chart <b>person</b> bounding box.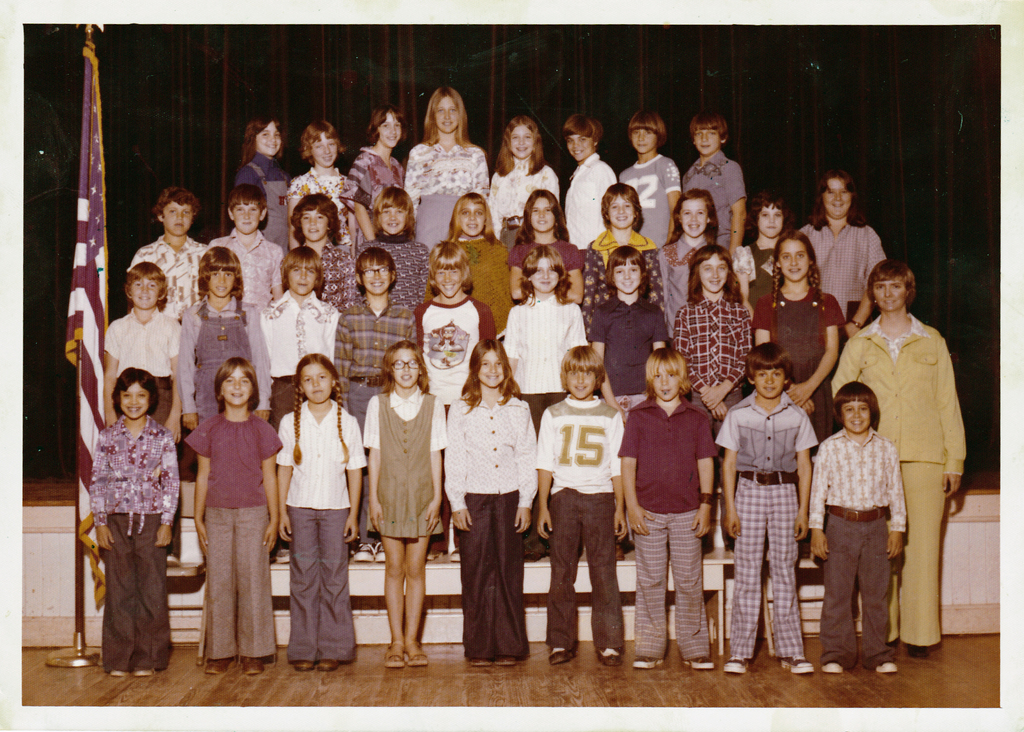
Charted: BBox(131, 184, 205, 327).
